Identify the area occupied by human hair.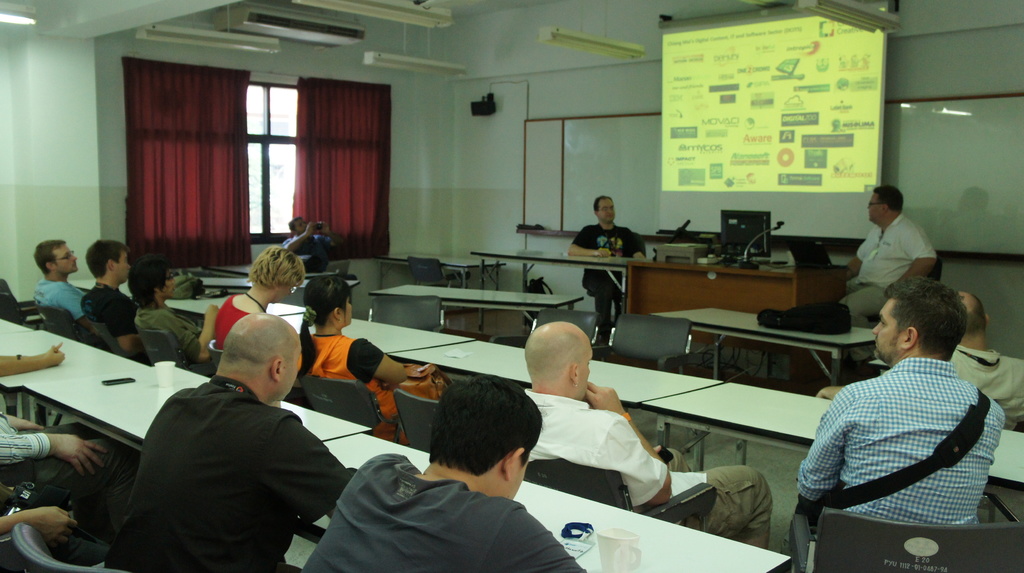
Area: BBox(424, 378, 543, 478).
